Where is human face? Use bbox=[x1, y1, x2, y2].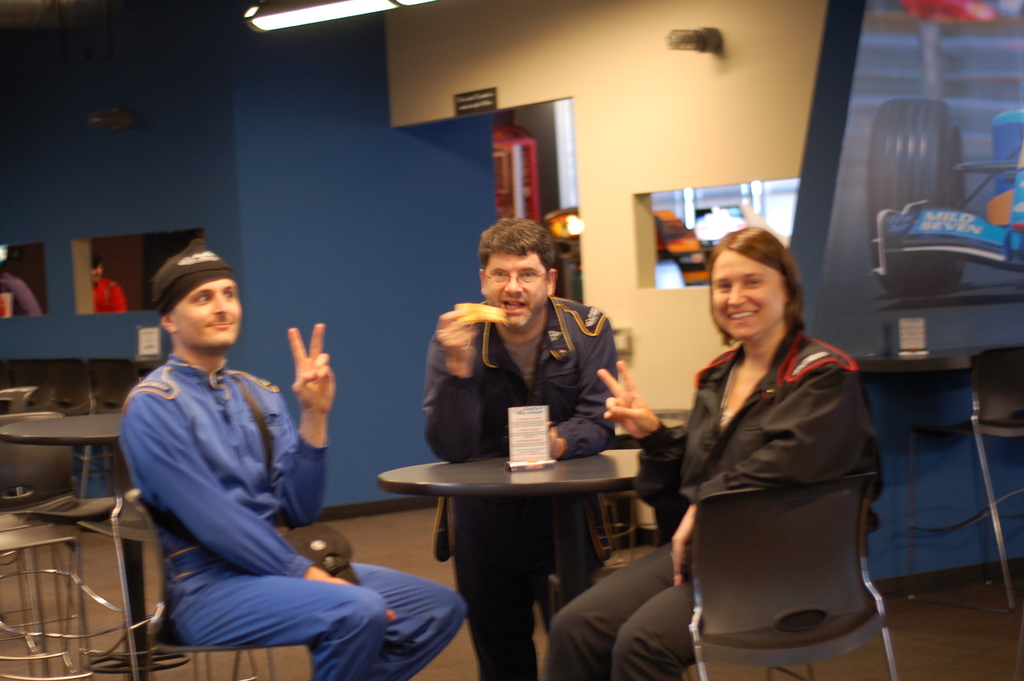
bbox=[715, 251, 787, 338].
